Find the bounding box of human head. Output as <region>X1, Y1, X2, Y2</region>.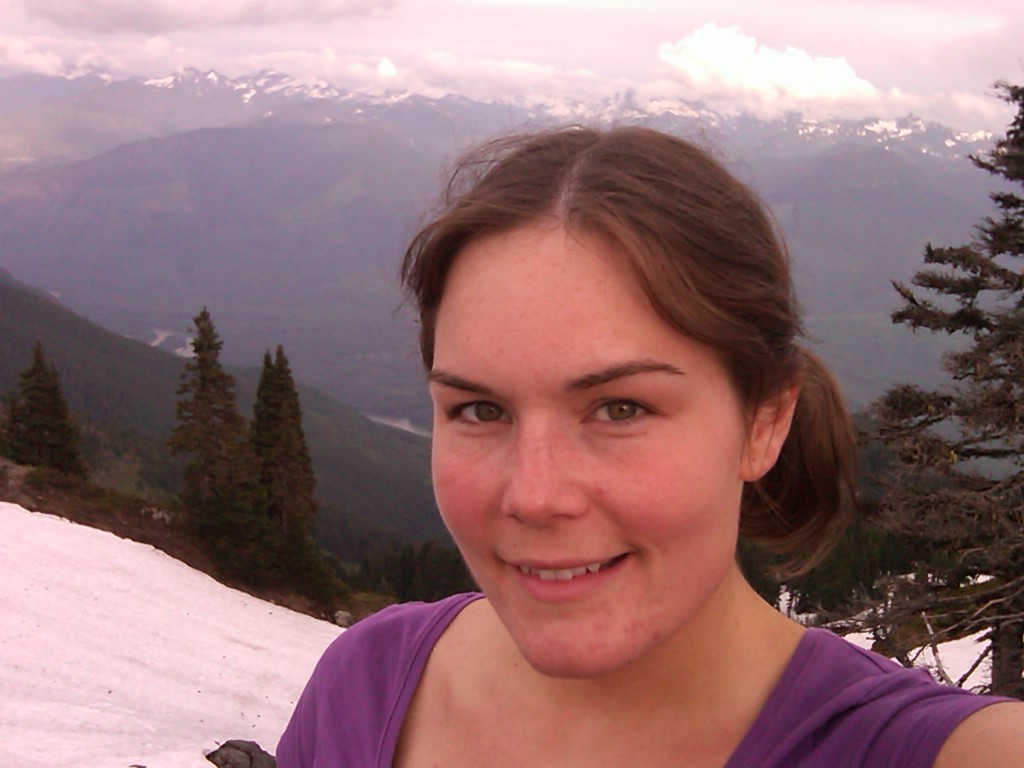
<region>387, 124, 806, 629</region>.
